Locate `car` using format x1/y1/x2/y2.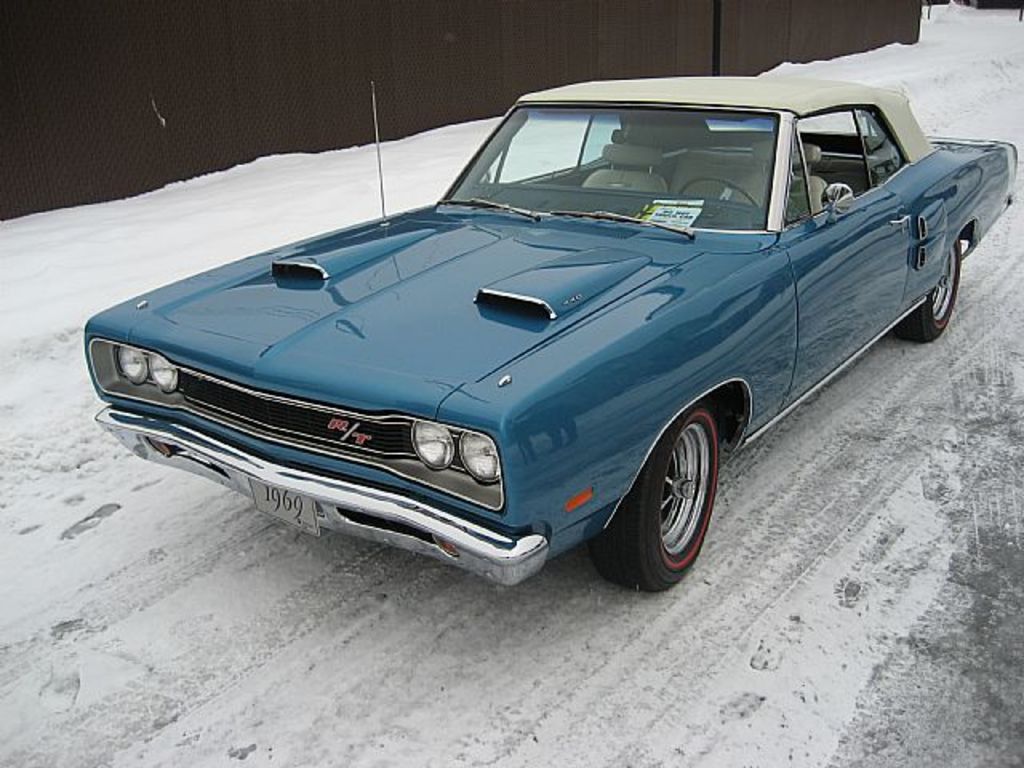
82/80/1019/595.
